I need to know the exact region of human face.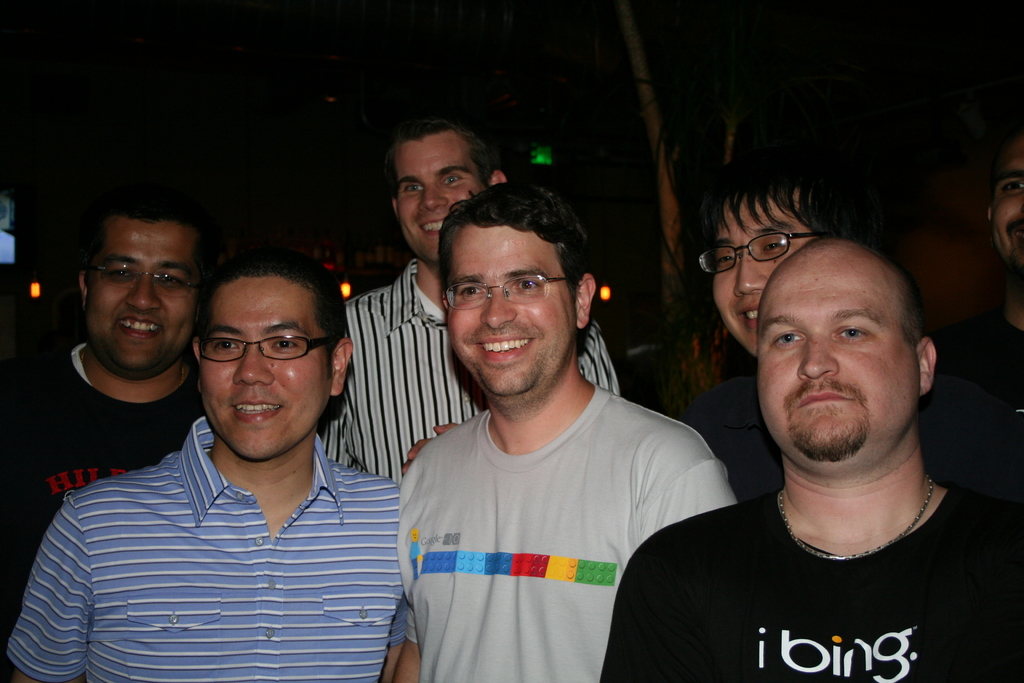
Region: locate(758, 255, 920, 454).
